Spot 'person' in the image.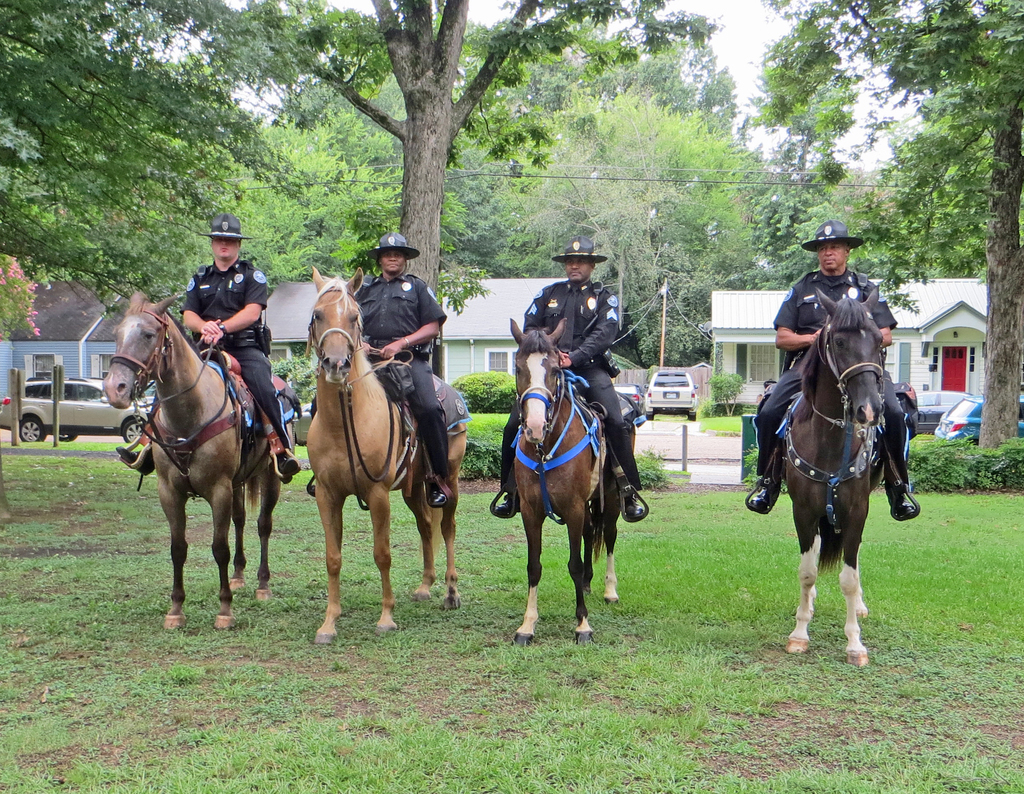
'person' found at select_region(311, 231, 449, 476).
